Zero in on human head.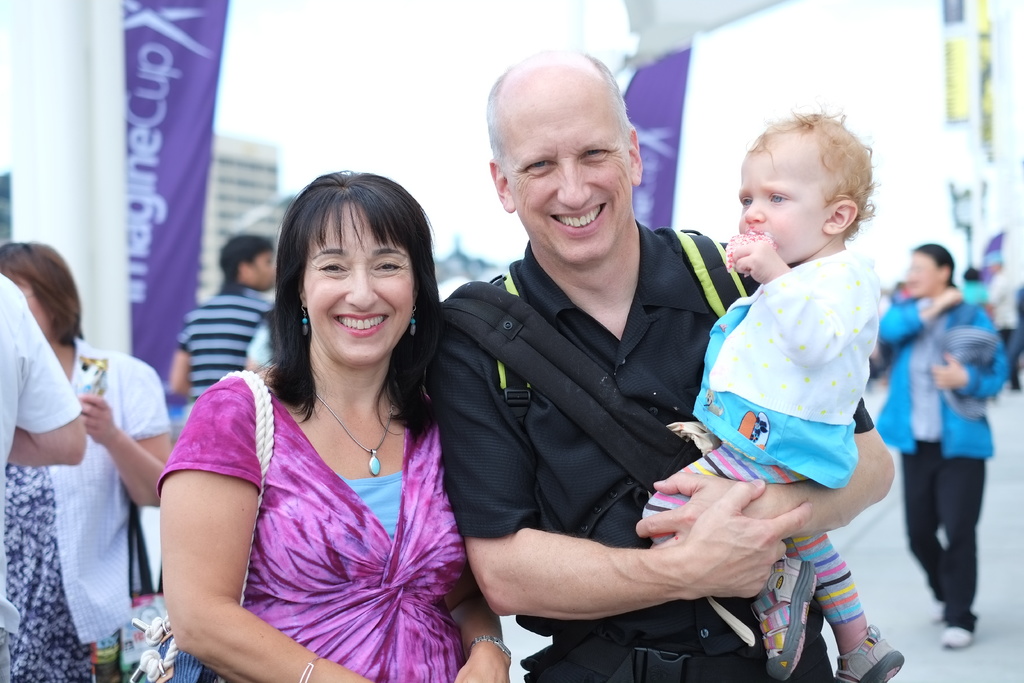
Zeroed in: BBox(287, 172, 431, 366).
